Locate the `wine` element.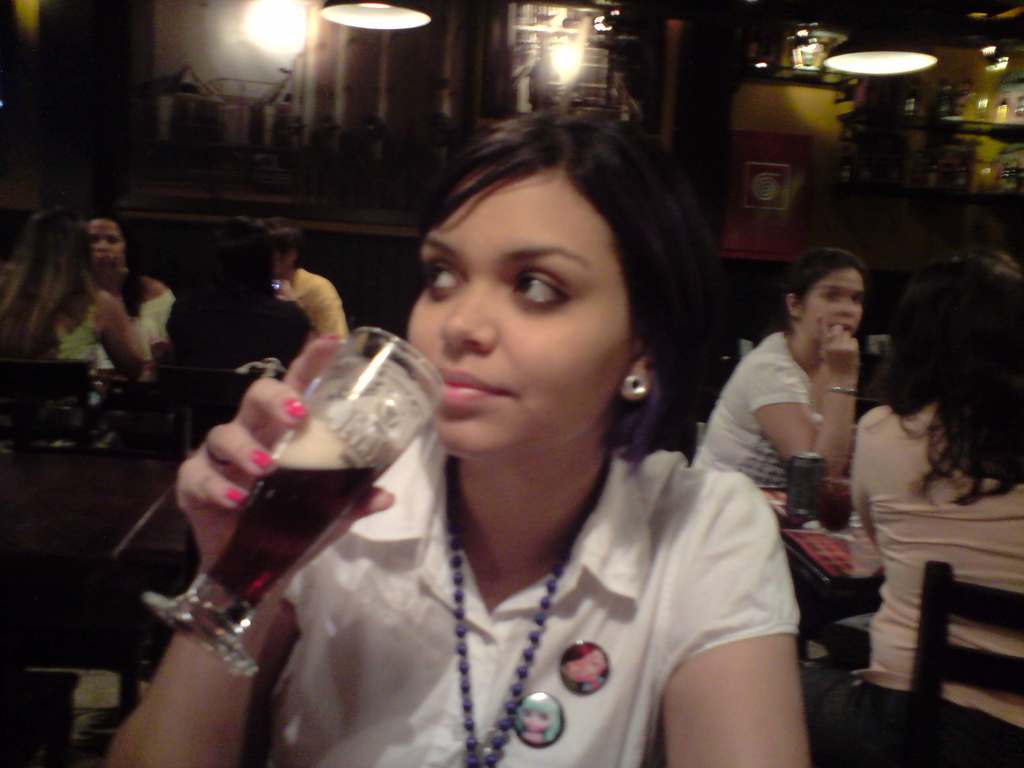
Element bbox: (left=205, top=463, right=387, bottom=618).
